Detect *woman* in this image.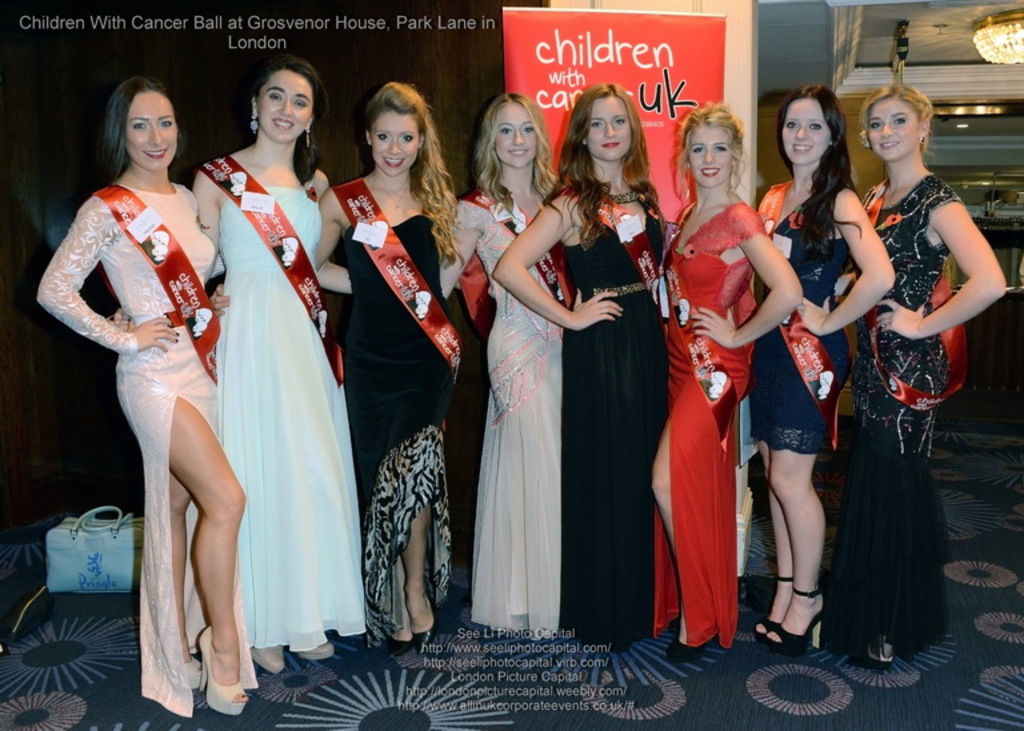
Detection: 832:81:1005:667.
